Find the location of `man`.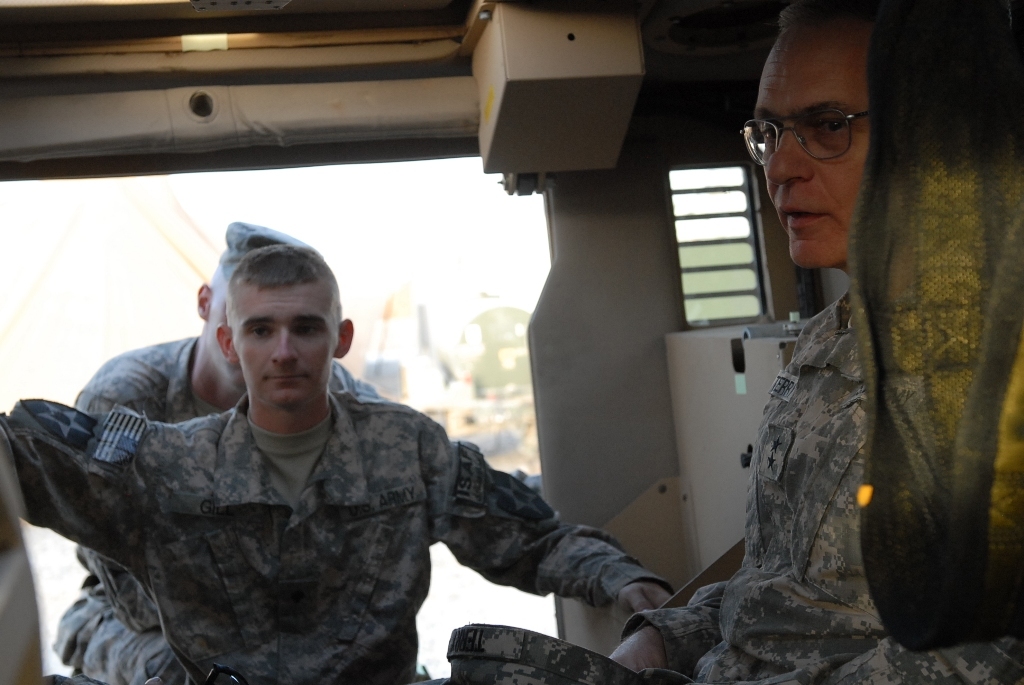
Location: Rect(46, 221, 378, 684).
